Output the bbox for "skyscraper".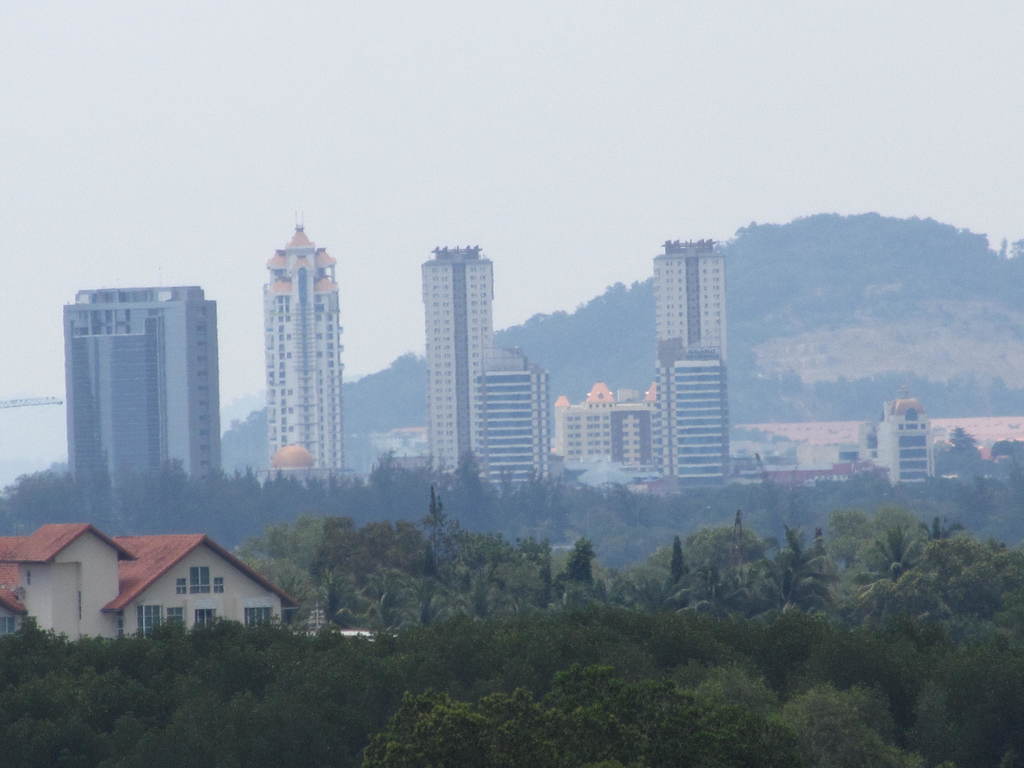
{"x1": 648, "y1": 237, "x2": 726, "y2": 371}.
